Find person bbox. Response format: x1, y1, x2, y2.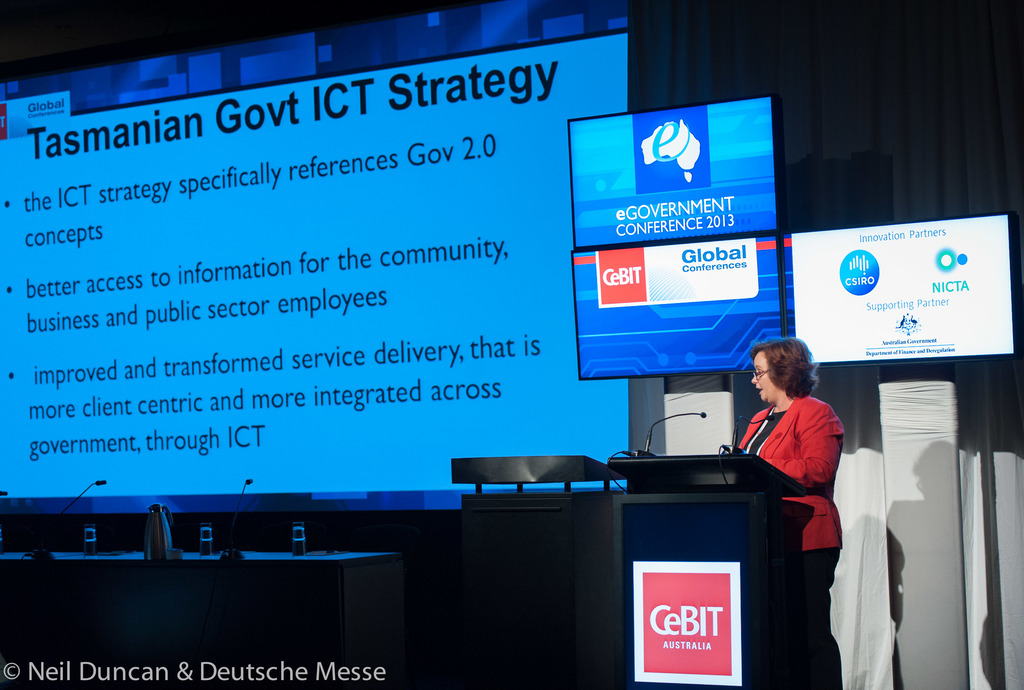
734, 336, 845, 686.
